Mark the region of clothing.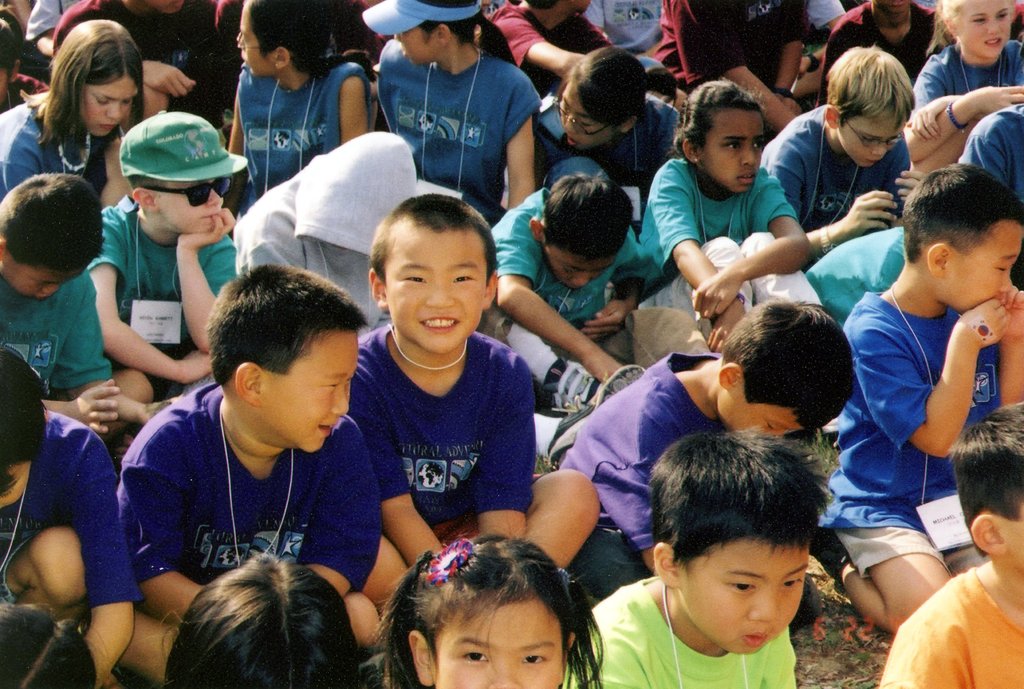
Region: <bbox>644, 158, 796, 296</bbox>.
